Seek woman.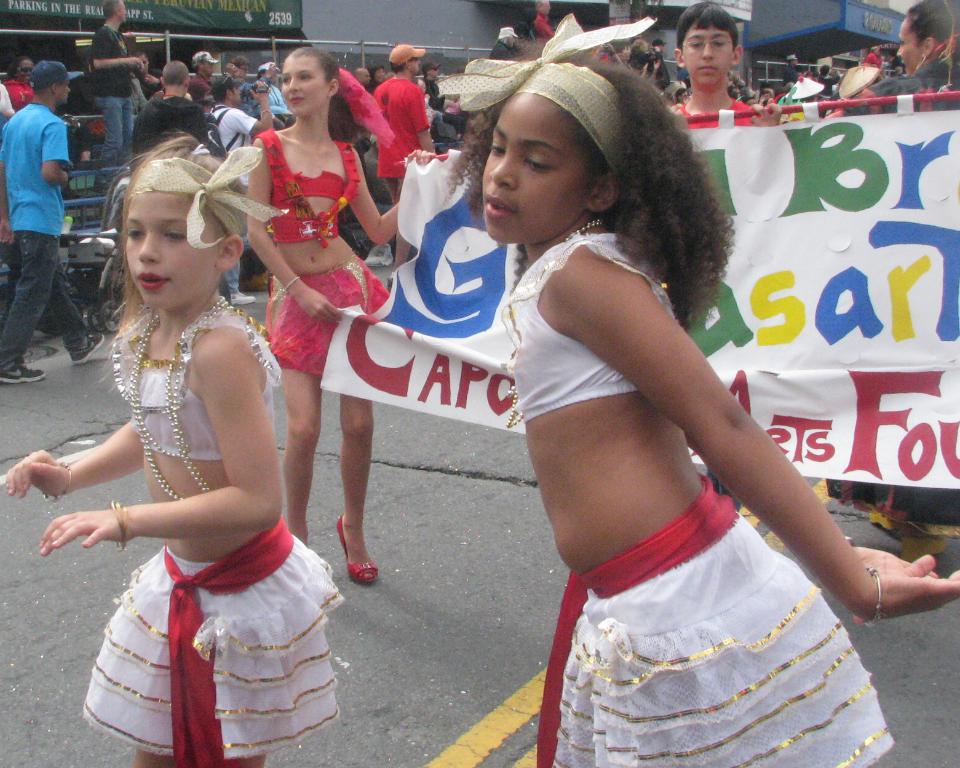
<box>819,0,959,563</box>.
